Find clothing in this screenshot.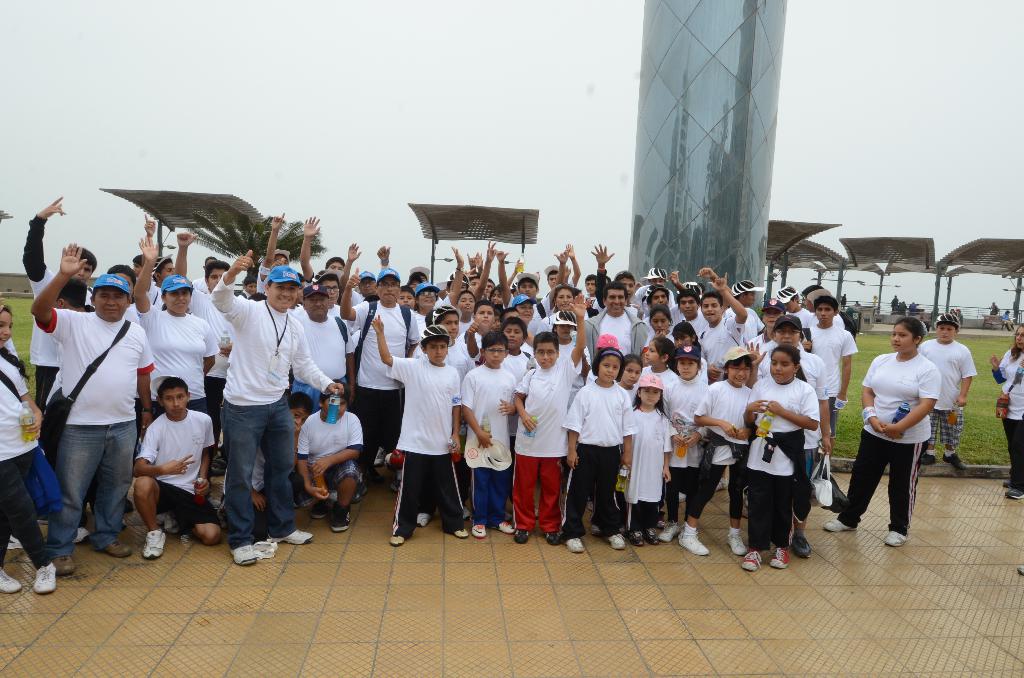
The bounding box for clothing is [296, 403, 363, 511].
